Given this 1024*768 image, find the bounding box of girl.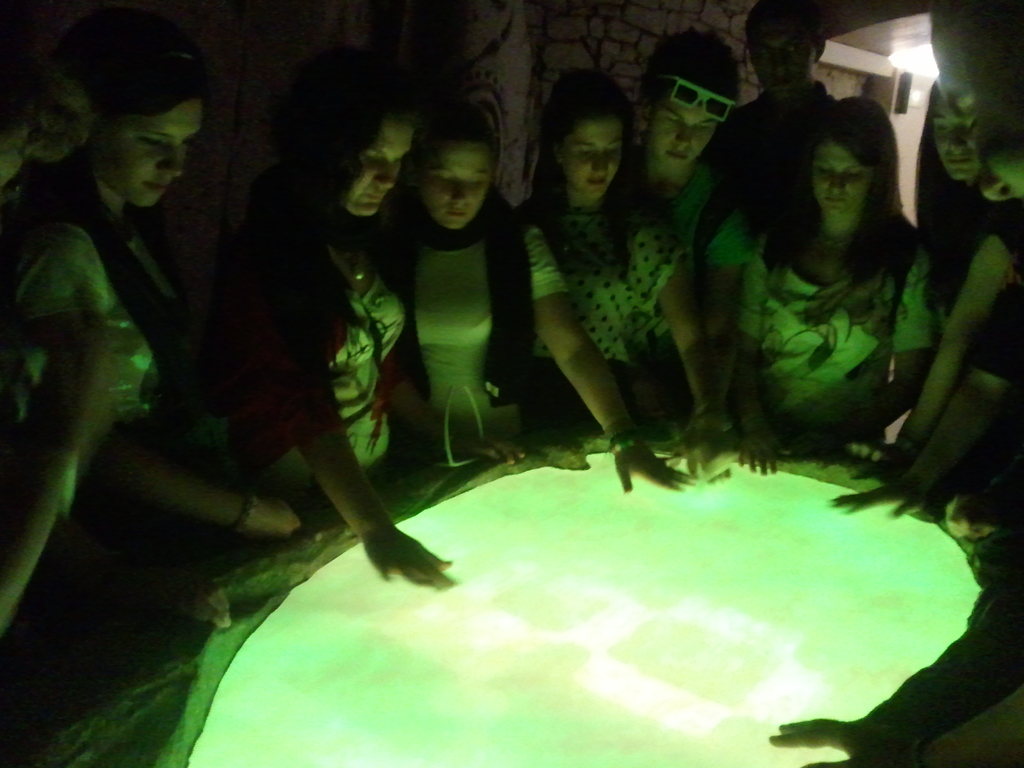
<bbox>402, 116, 689, 481</bbox>.
